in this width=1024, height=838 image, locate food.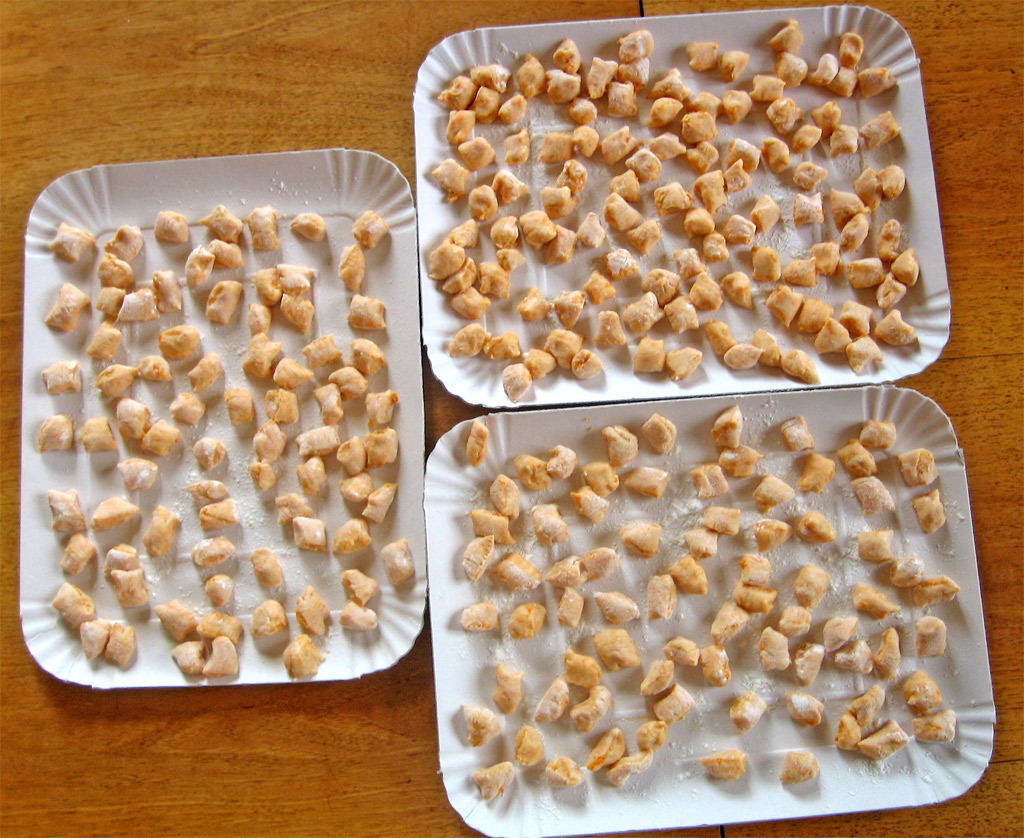
Bounding box: pyautogui.locateOnScreen(463, 402, 956, 806).
